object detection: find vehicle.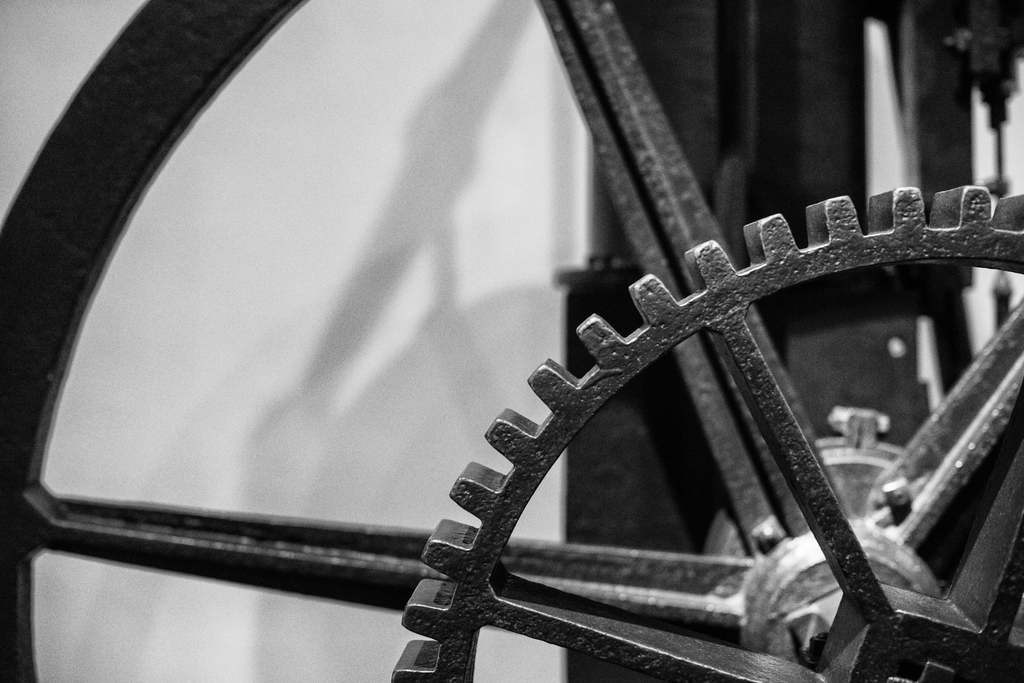
l=113, t=0, r=1004, b=646.
